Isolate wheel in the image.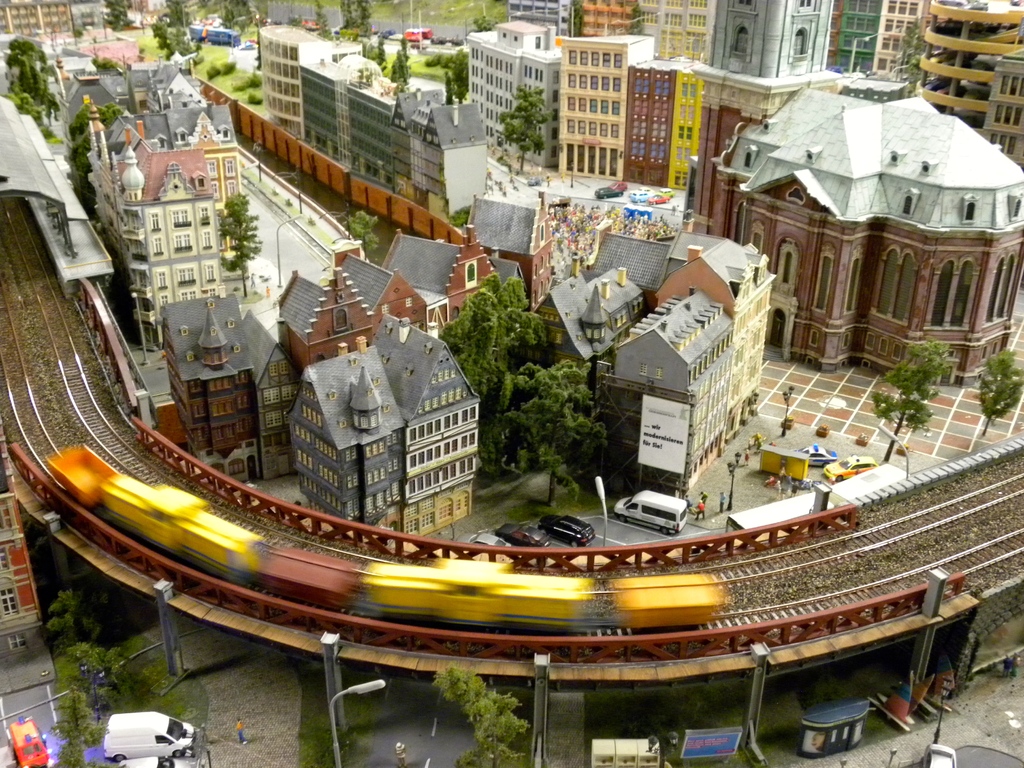
Isolated region: 570,542,575,547.
